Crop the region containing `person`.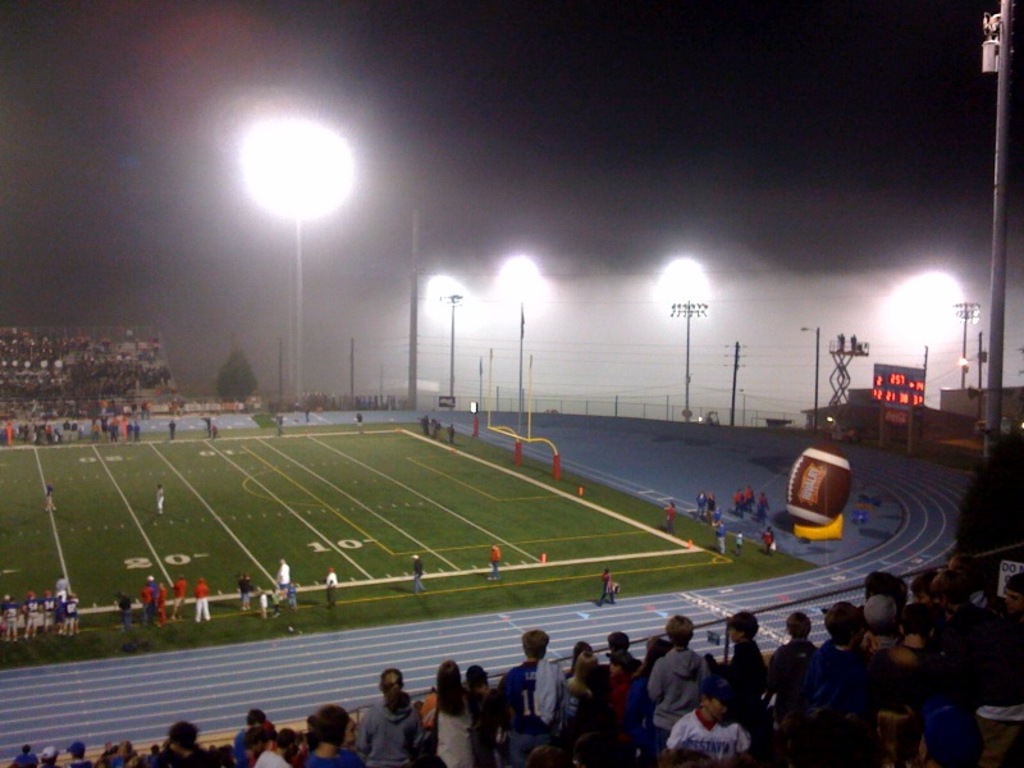
Crop region: x1=733 y1=492 x2=744 y2=516.
